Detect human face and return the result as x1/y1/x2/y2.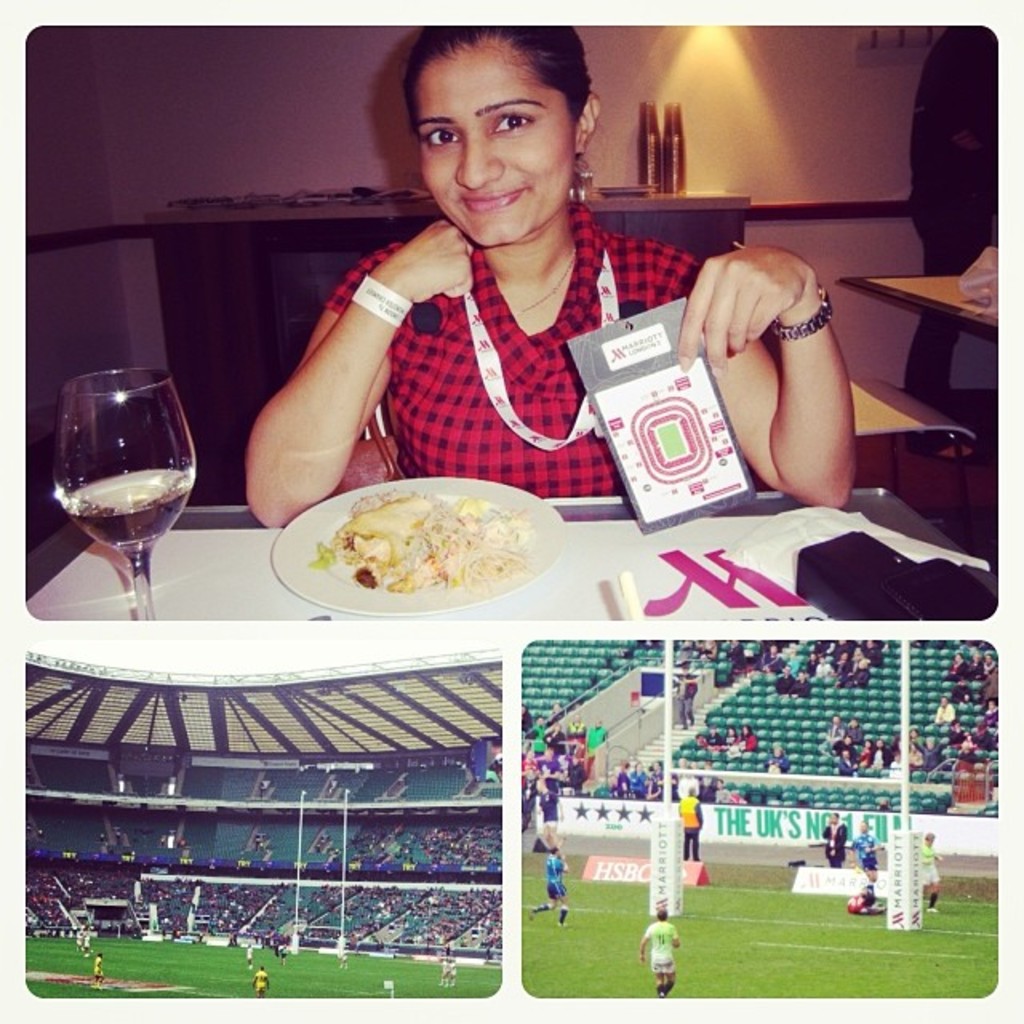
413/46/578/248.
